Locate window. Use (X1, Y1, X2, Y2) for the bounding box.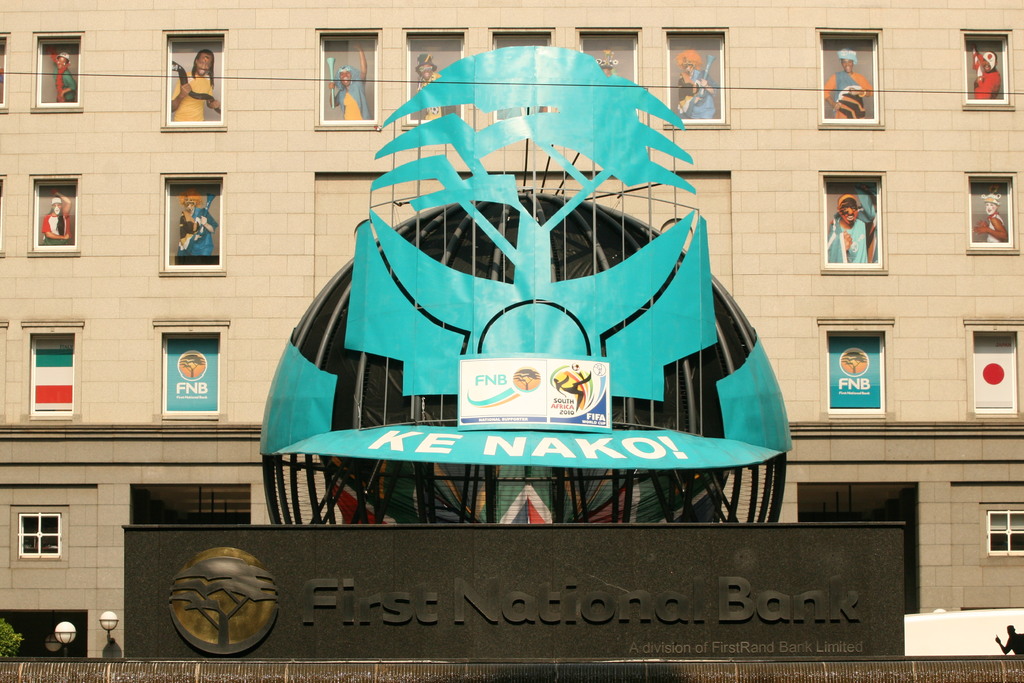
(12, 322, 78, 409).
